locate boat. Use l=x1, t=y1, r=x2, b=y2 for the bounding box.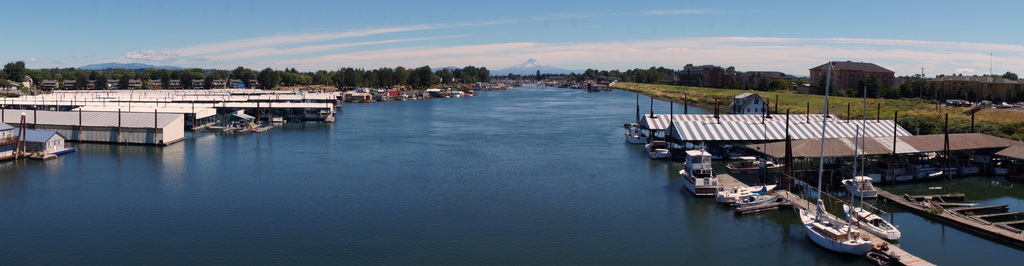
l=732, t=197, r=781, b=215.
